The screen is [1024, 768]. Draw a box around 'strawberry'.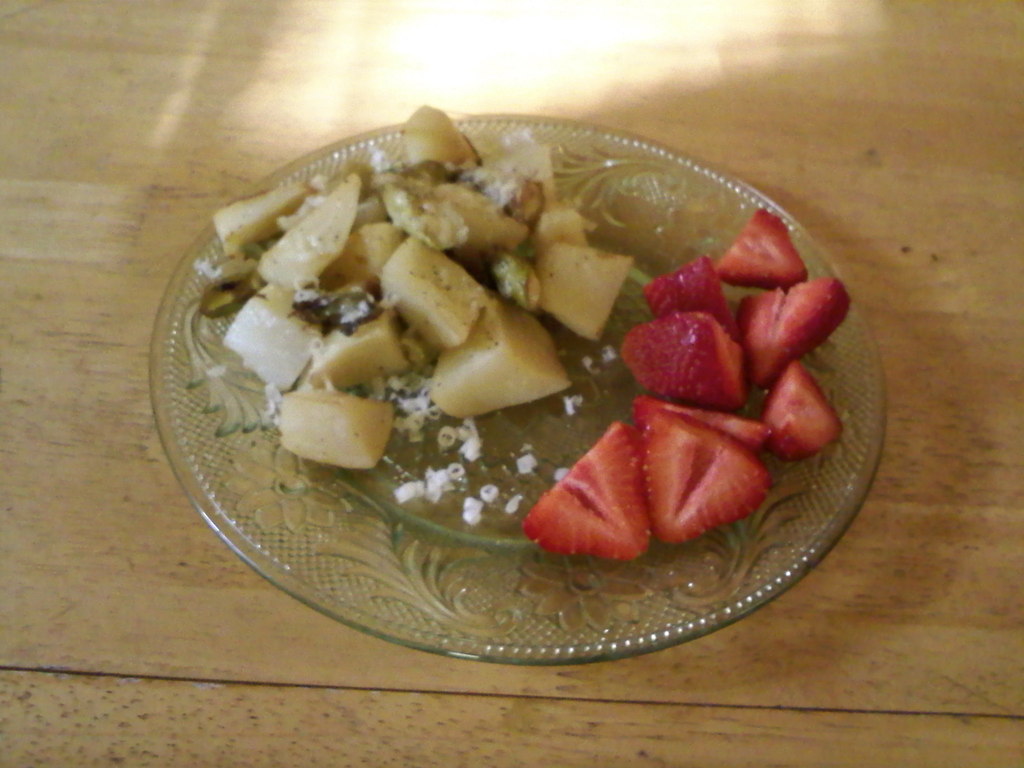
bbox=(630, 408, 761, 561).
